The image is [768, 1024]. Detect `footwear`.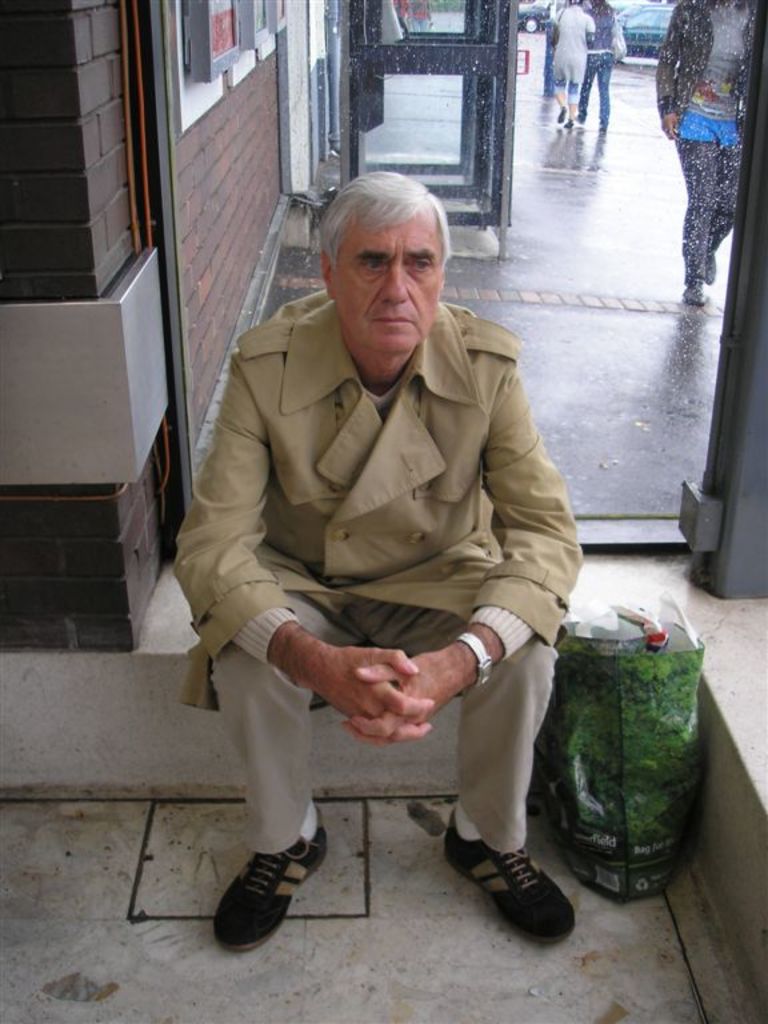
Detection: detection(556, 104, 565, 120).
